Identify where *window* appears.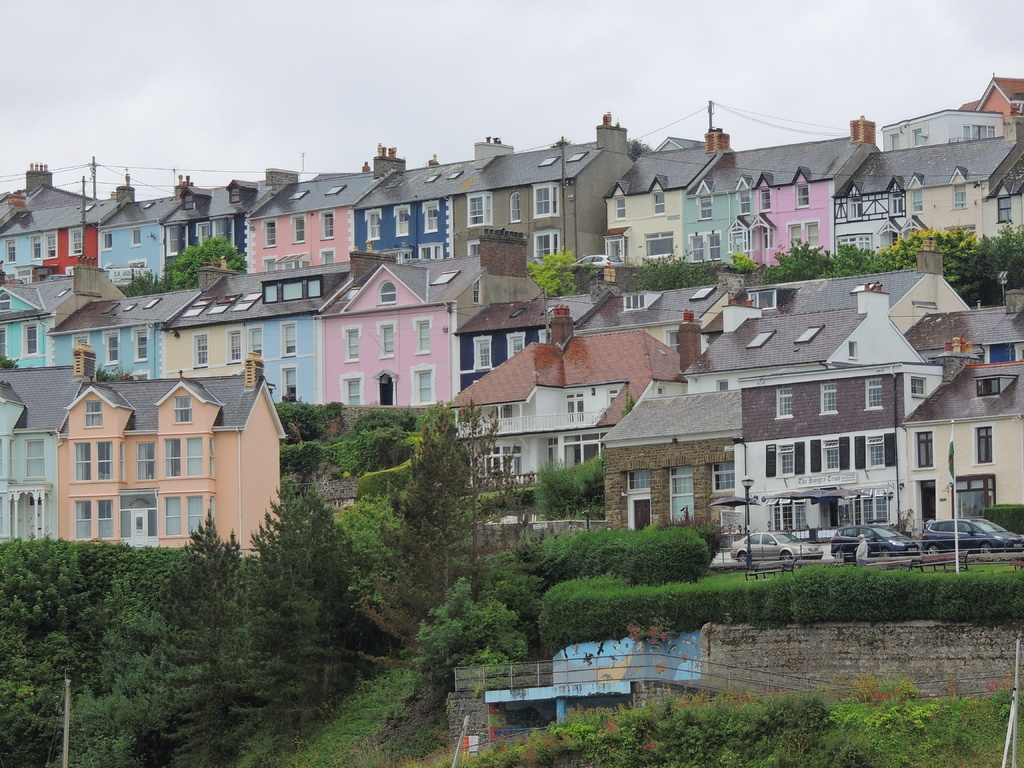
Appears at [x1=102, y1=233, x2=113, y2=254].
